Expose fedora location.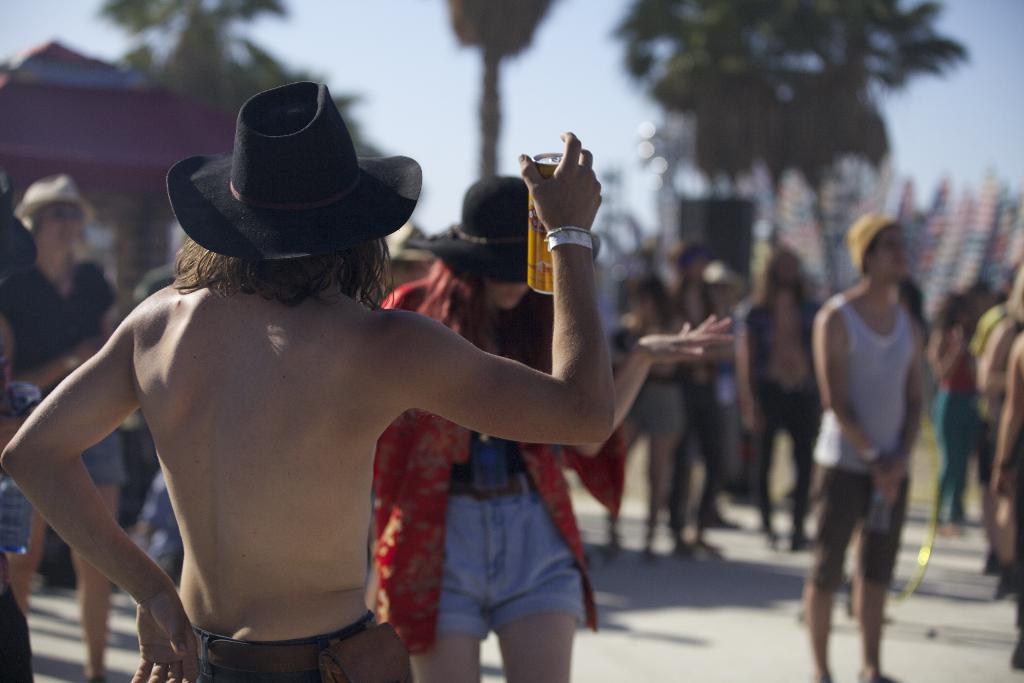
Exposed at bbox(847, 213, 899, 273).
